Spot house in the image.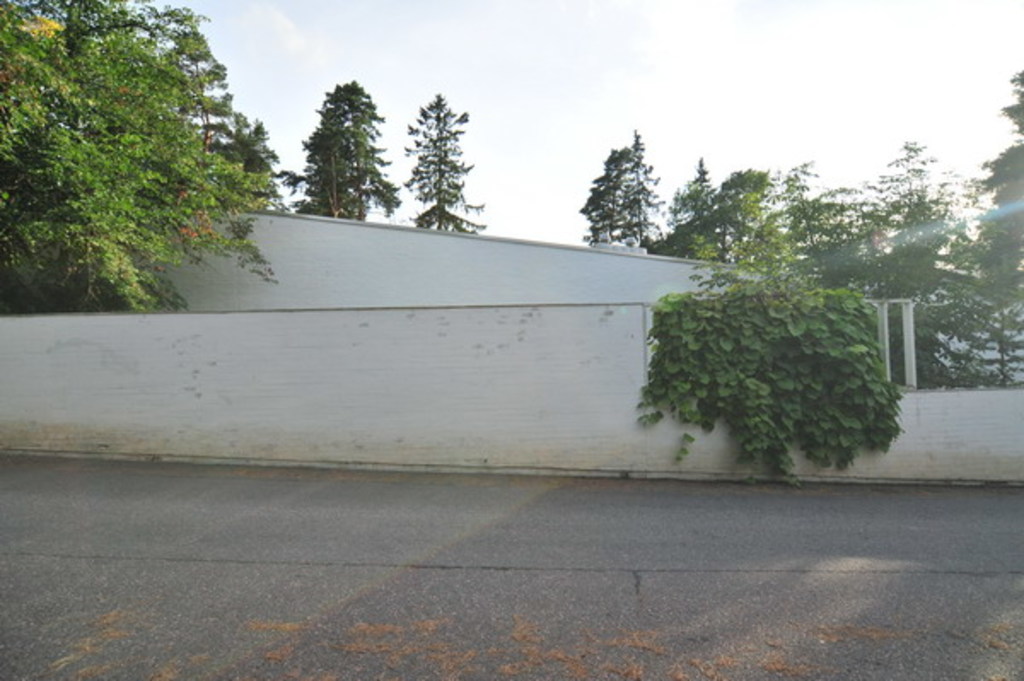
house found at <box>0,130,1023,485</box>.
